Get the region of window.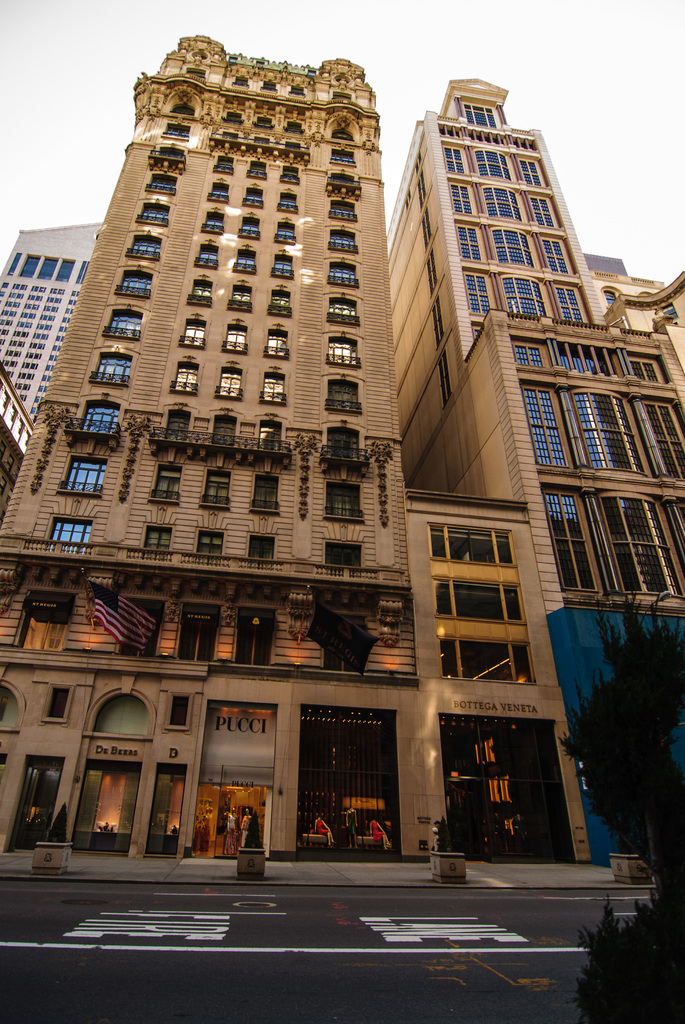
box(456, 226, 479, 259).
